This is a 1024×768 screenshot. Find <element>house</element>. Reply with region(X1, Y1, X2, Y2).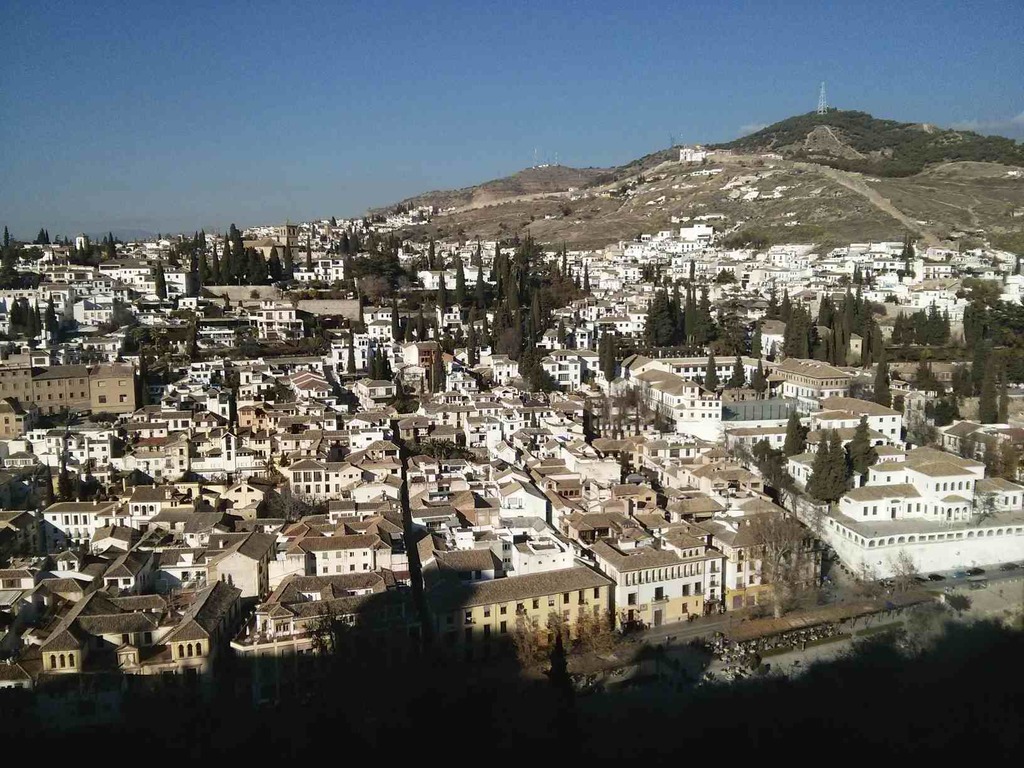
region(113, 239, 163, 268).
